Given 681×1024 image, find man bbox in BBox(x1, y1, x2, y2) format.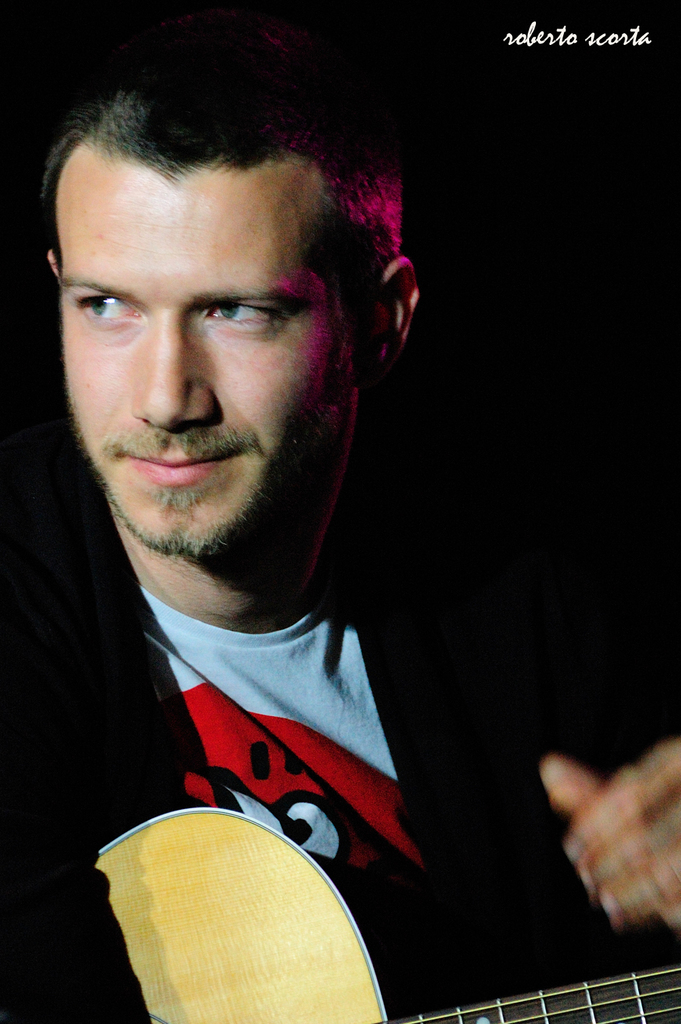
BBox(0, 30, 501, 1015).
